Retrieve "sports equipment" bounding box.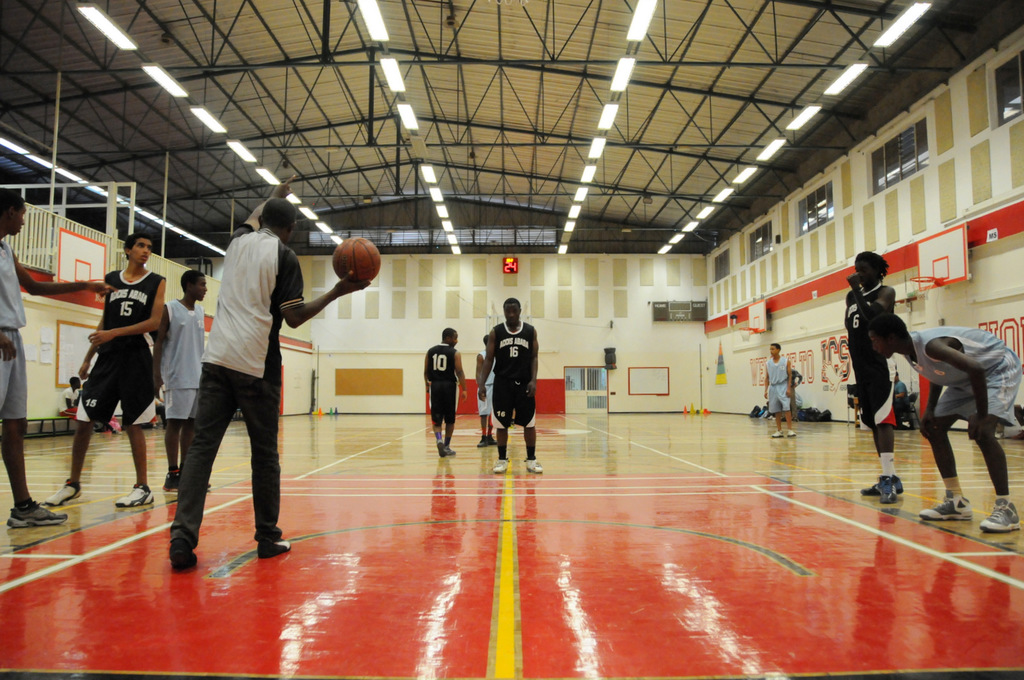
Bounding box: <box>771,428,785,440</box>.
